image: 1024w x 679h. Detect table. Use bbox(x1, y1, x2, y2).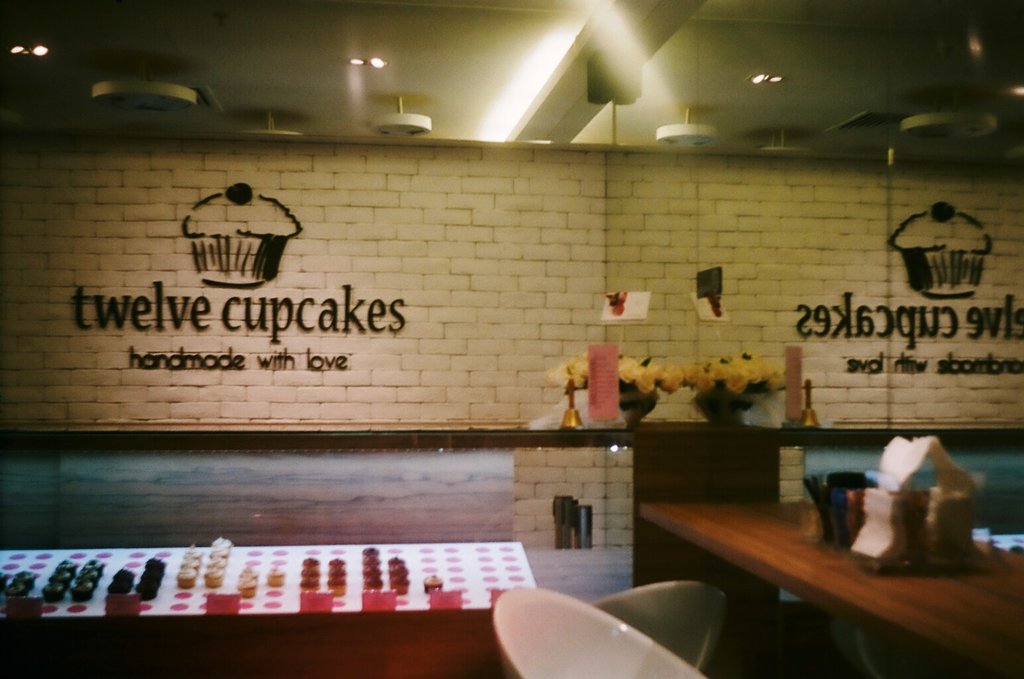
bbox(4, 540, 531, 678).
